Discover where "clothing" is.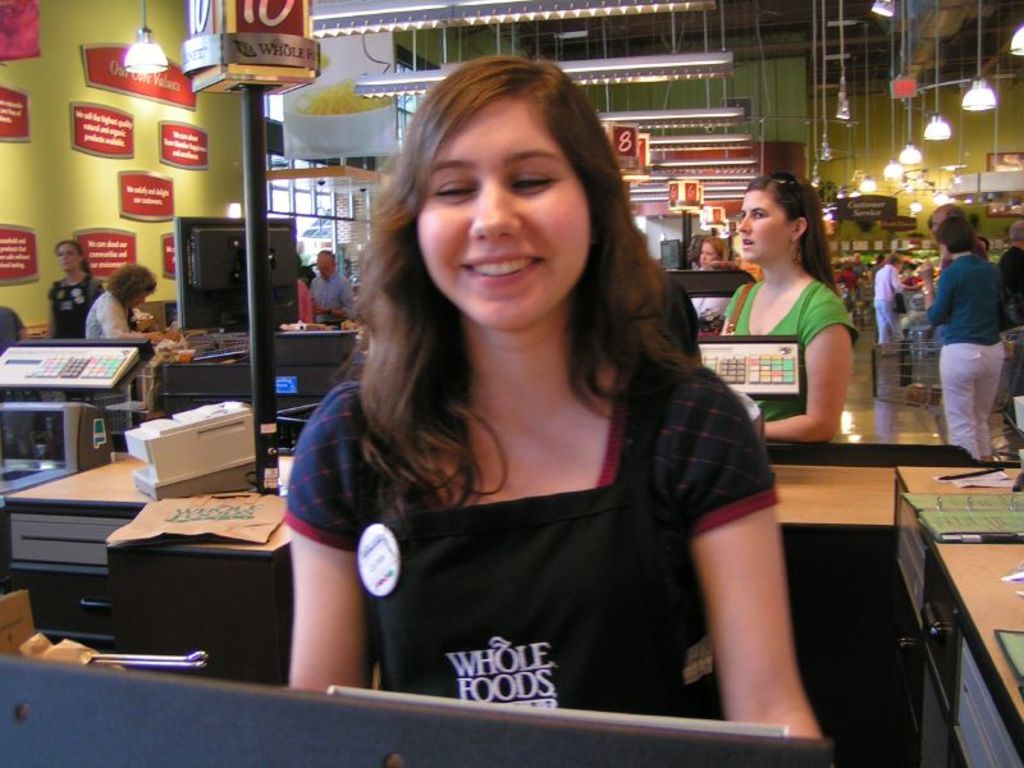
Discovered at <bbox>316, 283, 362, 323</bbox>.
